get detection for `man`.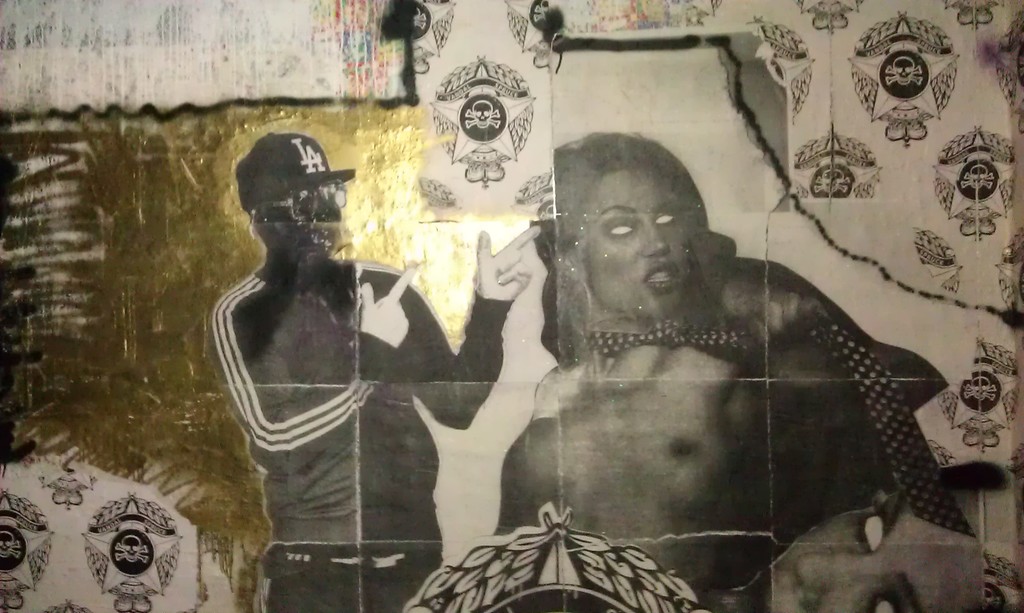
Detection: box=[186, 139, 444, 556].
